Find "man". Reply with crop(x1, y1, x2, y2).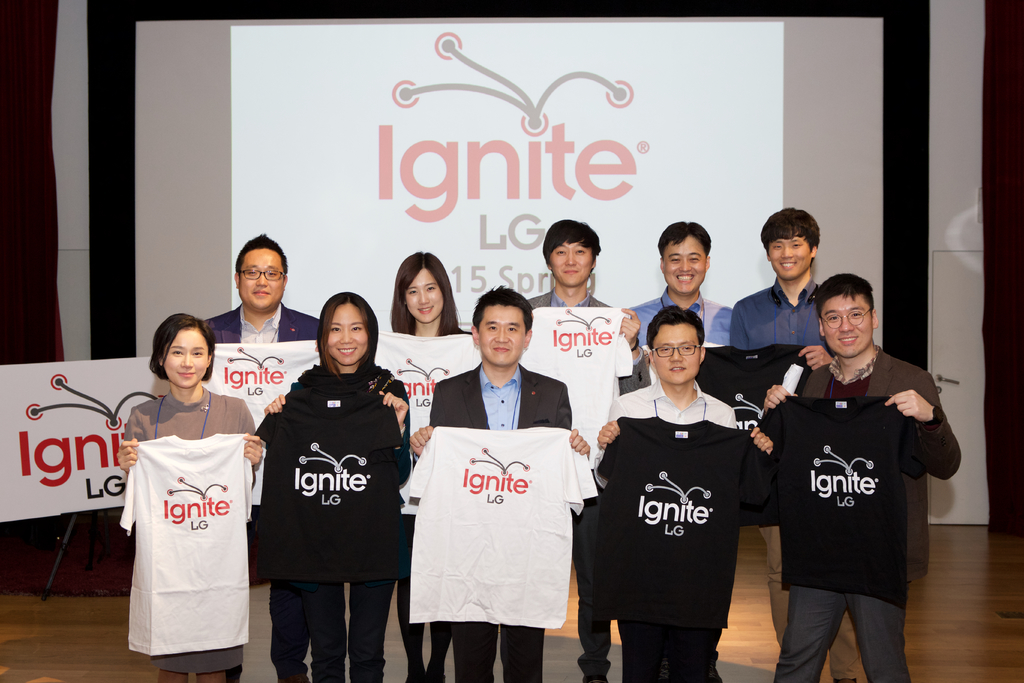
crop(627, 218, 735, 679).
